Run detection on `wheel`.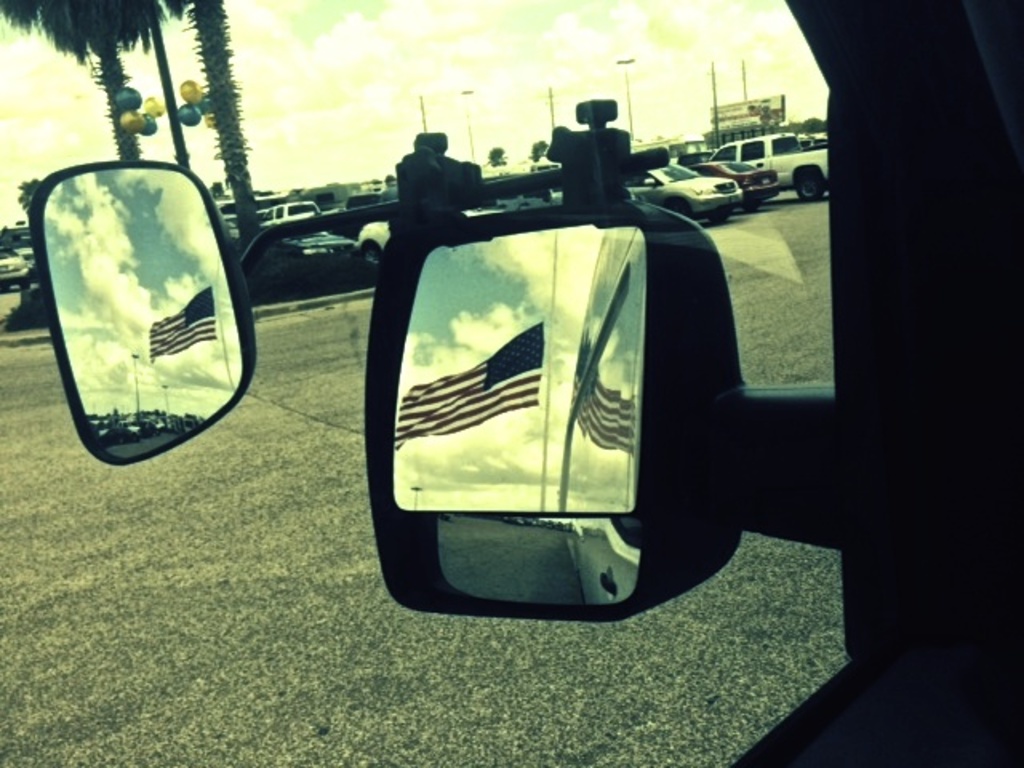
Result: bbox=[798, 171, 824, 202].
